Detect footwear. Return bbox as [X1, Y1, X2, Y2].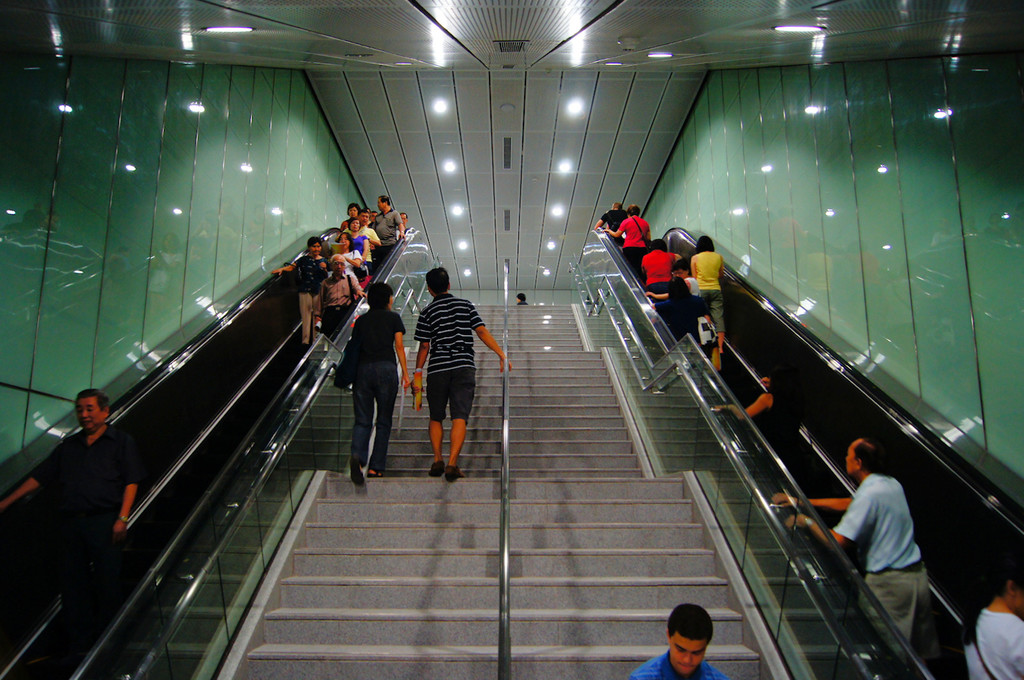
[446, 461, 465, 484].
